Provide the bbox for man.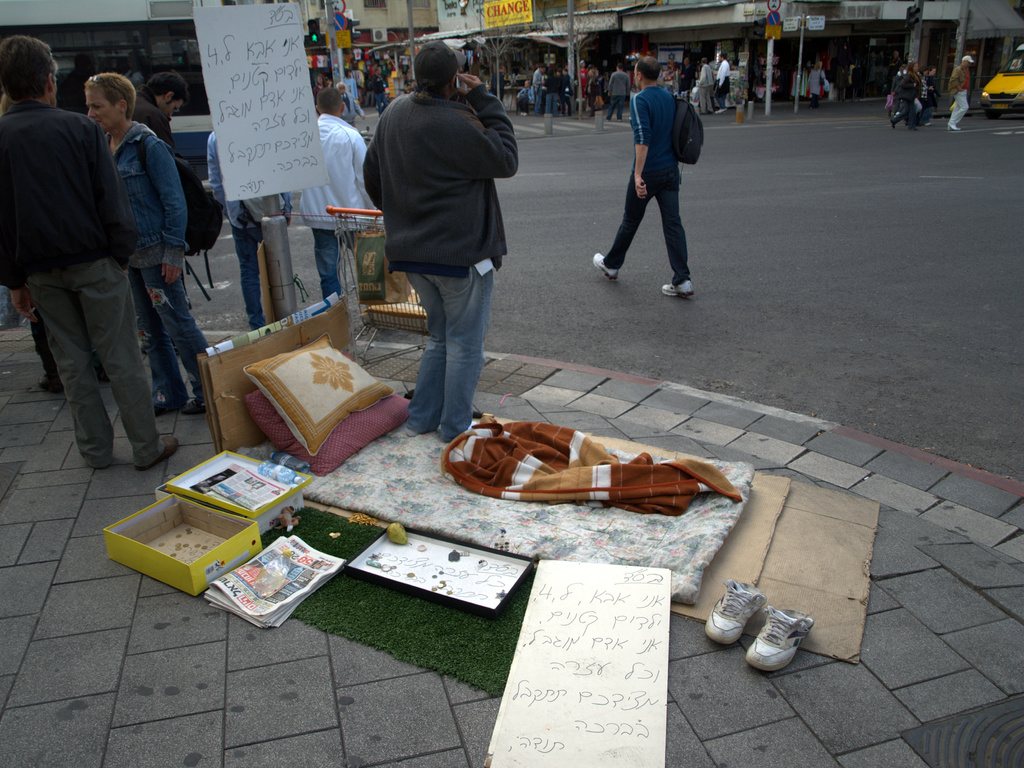
[350, 43, 530, 448].
